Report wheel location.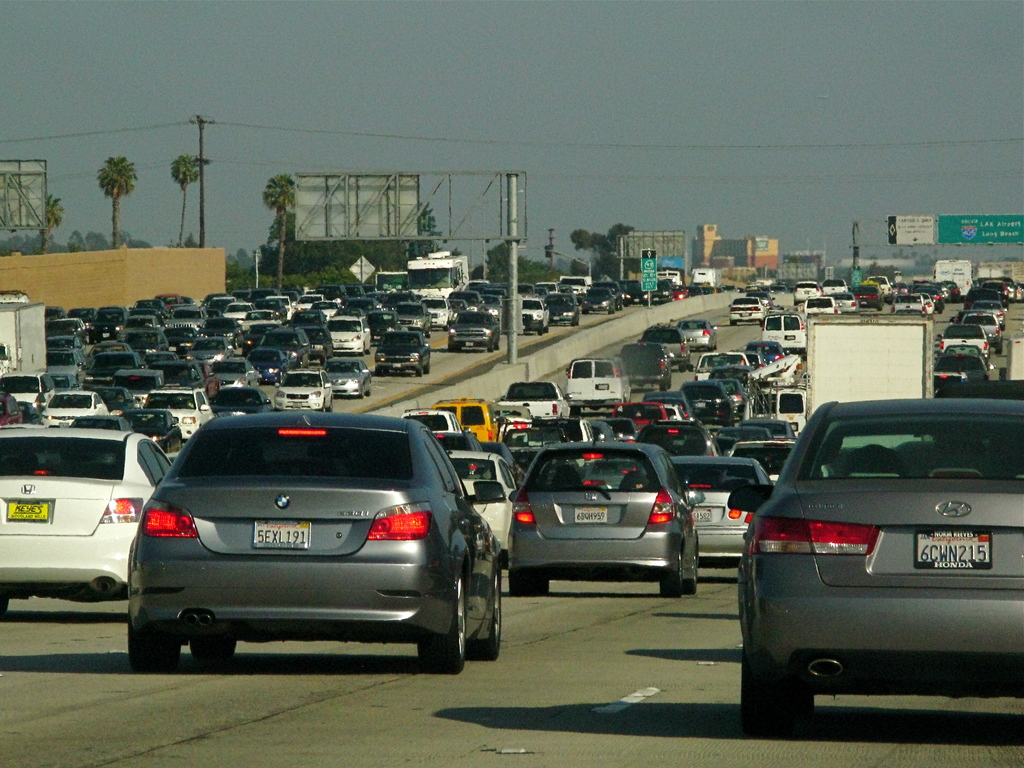
Report: <region>689, 538, 703, 600</region>.
